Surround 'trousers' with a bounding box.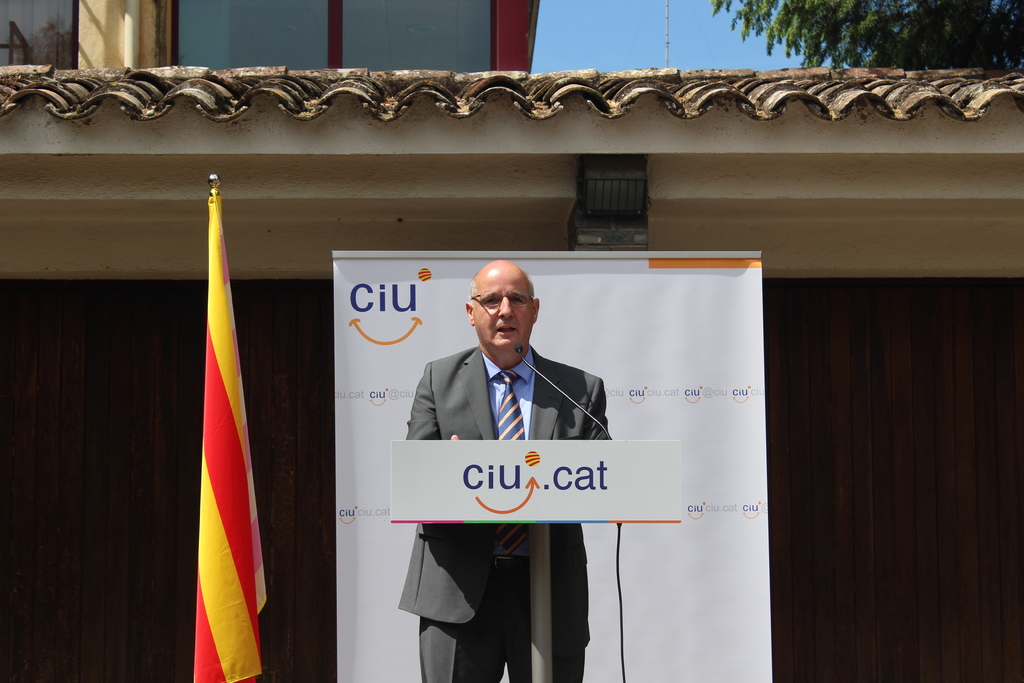
417/548/586/682.
